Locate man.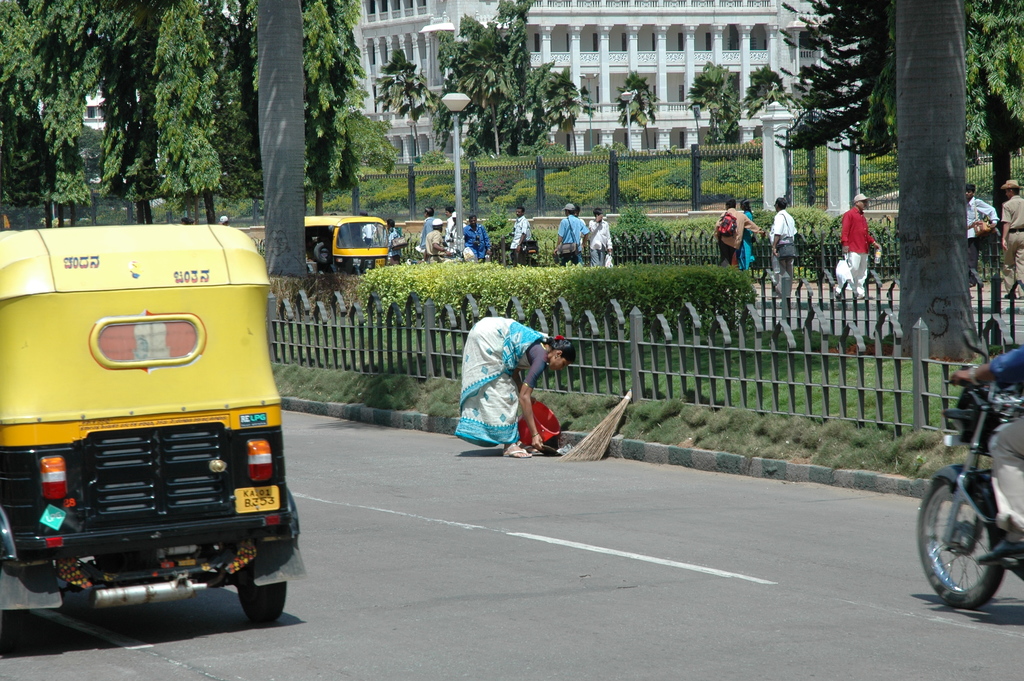
Bounding box: select_region(964, 185, 998, 288).
